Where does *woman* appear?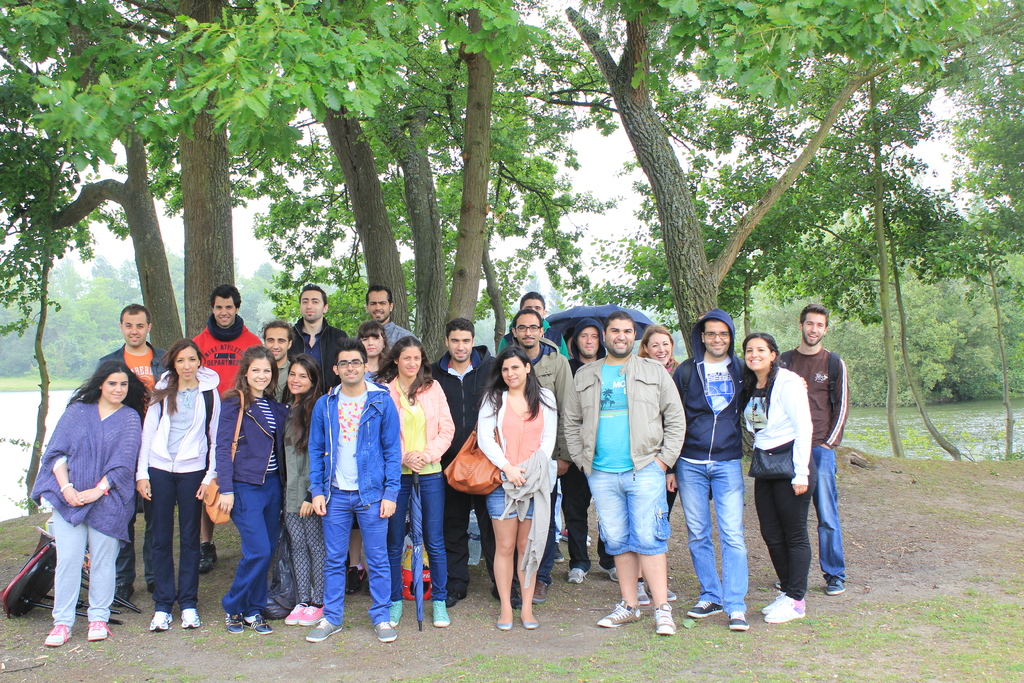
Appears at box=[199, 342, 288, 634].
